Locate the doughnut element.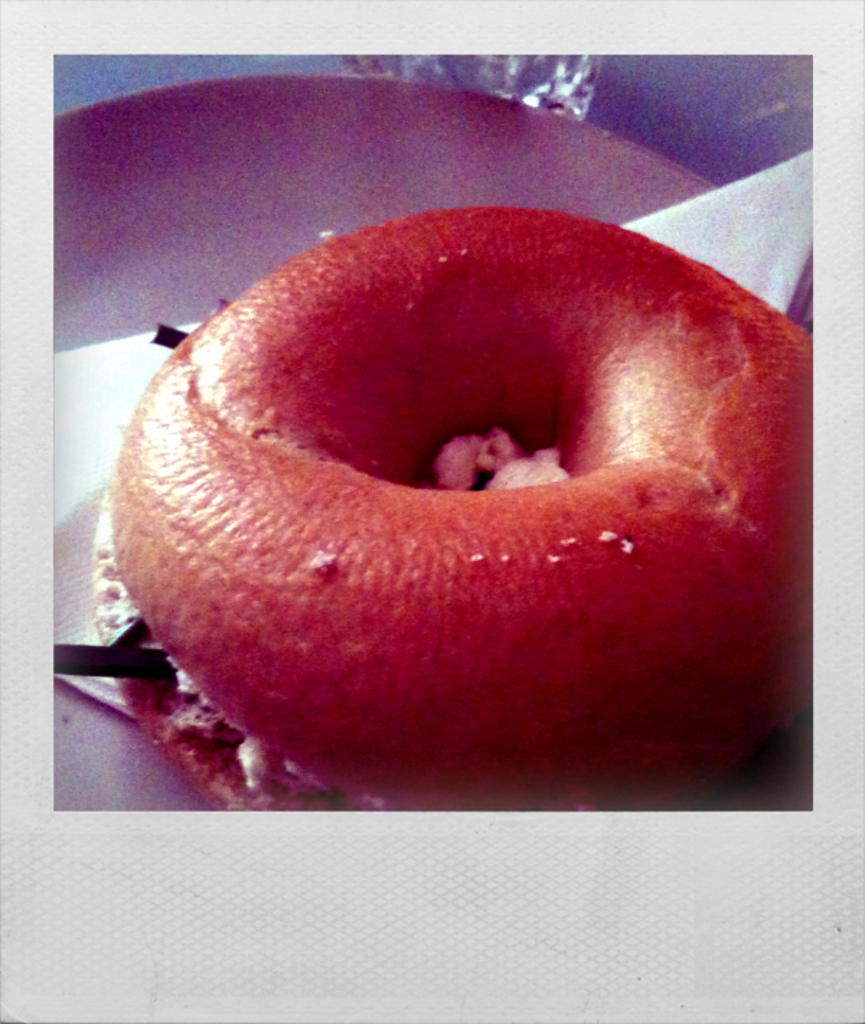
Element bbox: bbox=[110, 198, 819, 808].
